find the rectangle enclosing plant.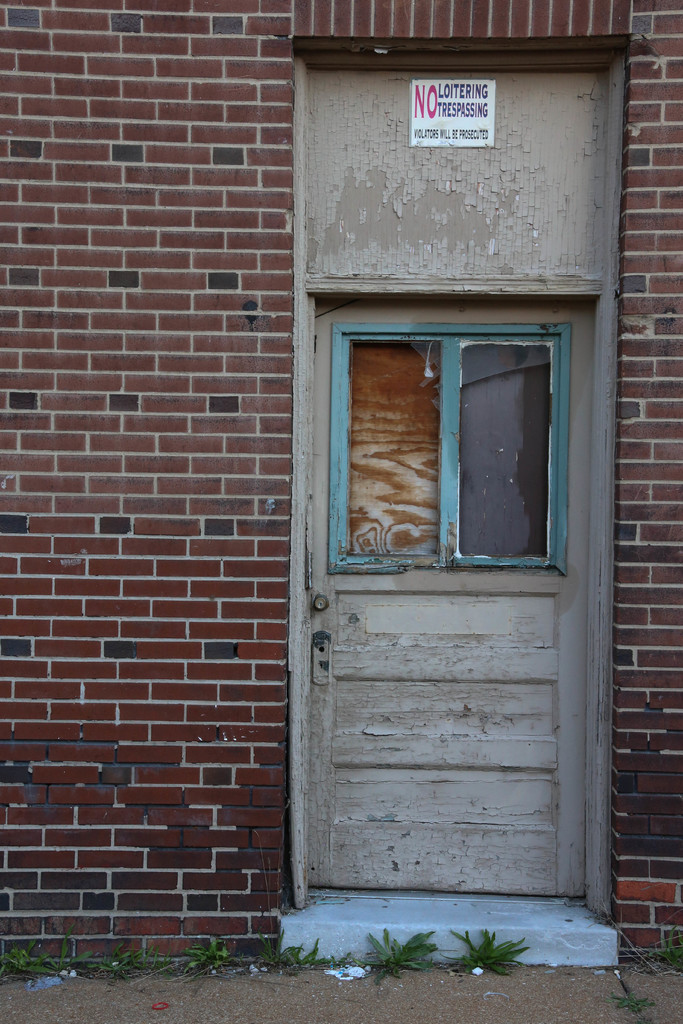
(x1=446, y1=918, x2=533, y2=979).
